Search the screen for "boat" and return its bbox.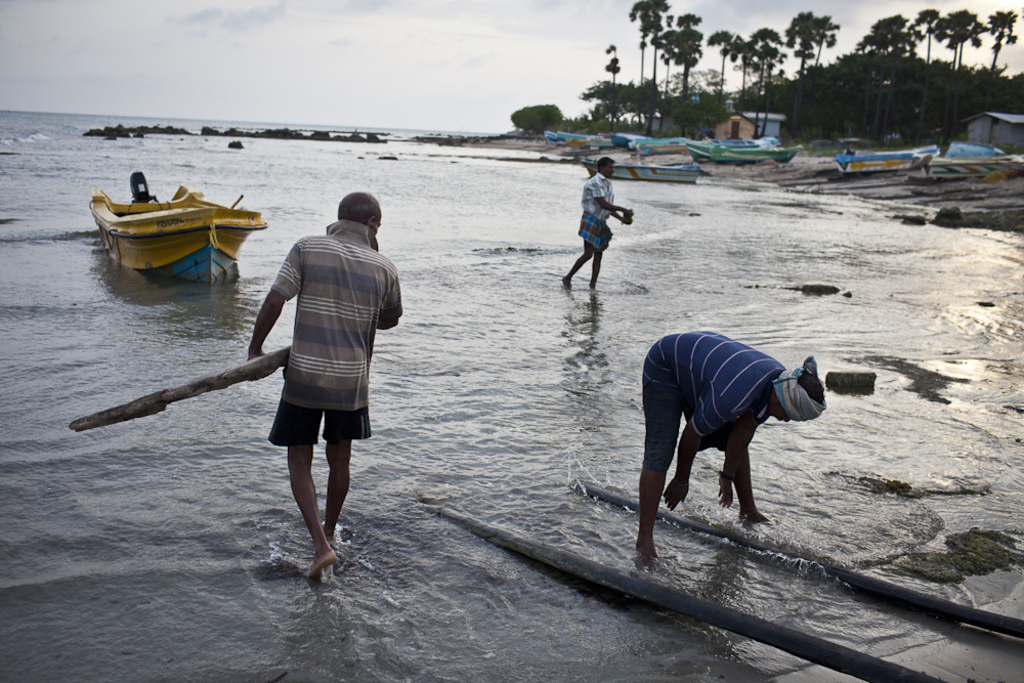
Found: x1=544 y1=127 x2=568 y2=148.
